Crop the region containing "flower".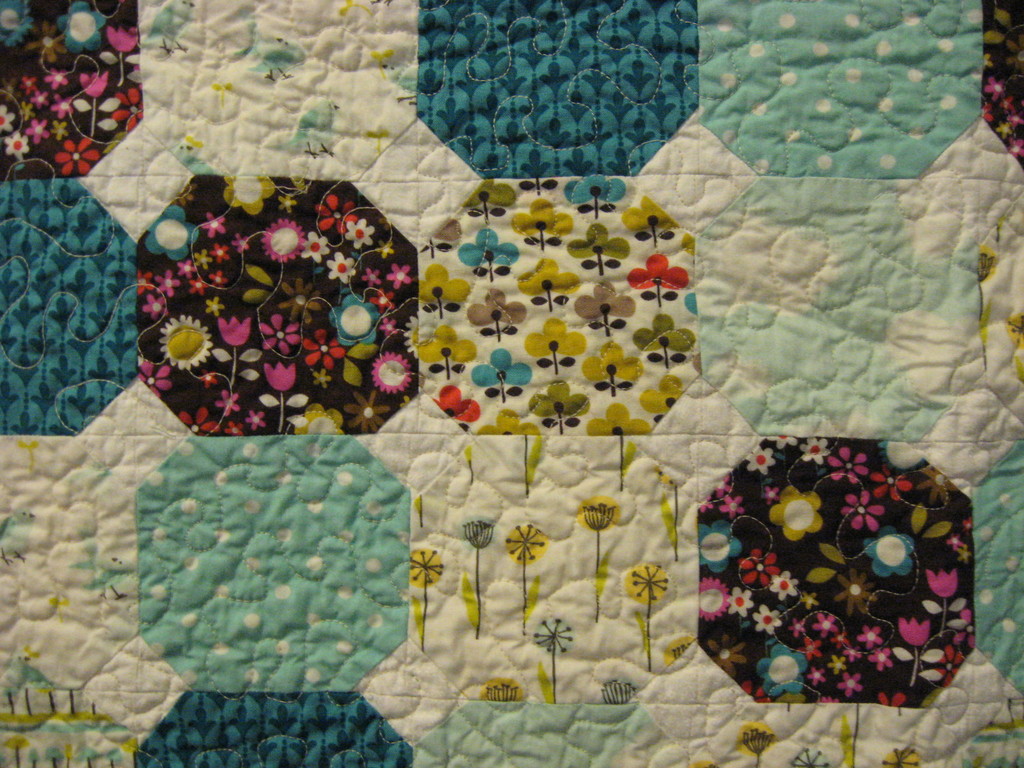
Crop region: (x1=345, y1=218, x2=374, y2=246).
